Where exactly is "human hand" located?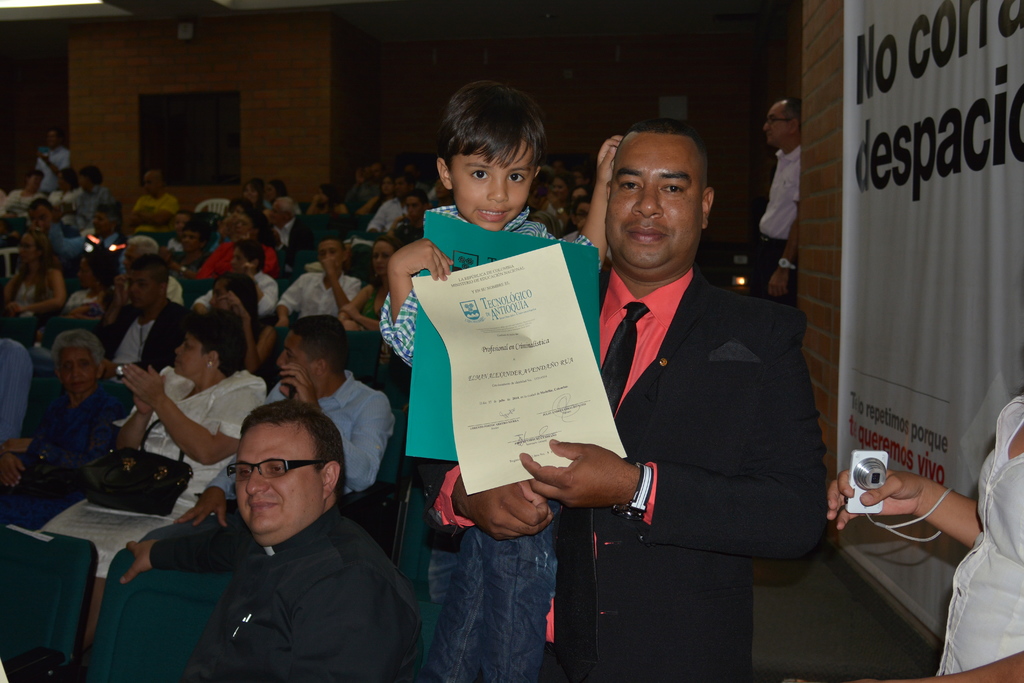
Its bounding box is region(4, 302, 22, 320).
